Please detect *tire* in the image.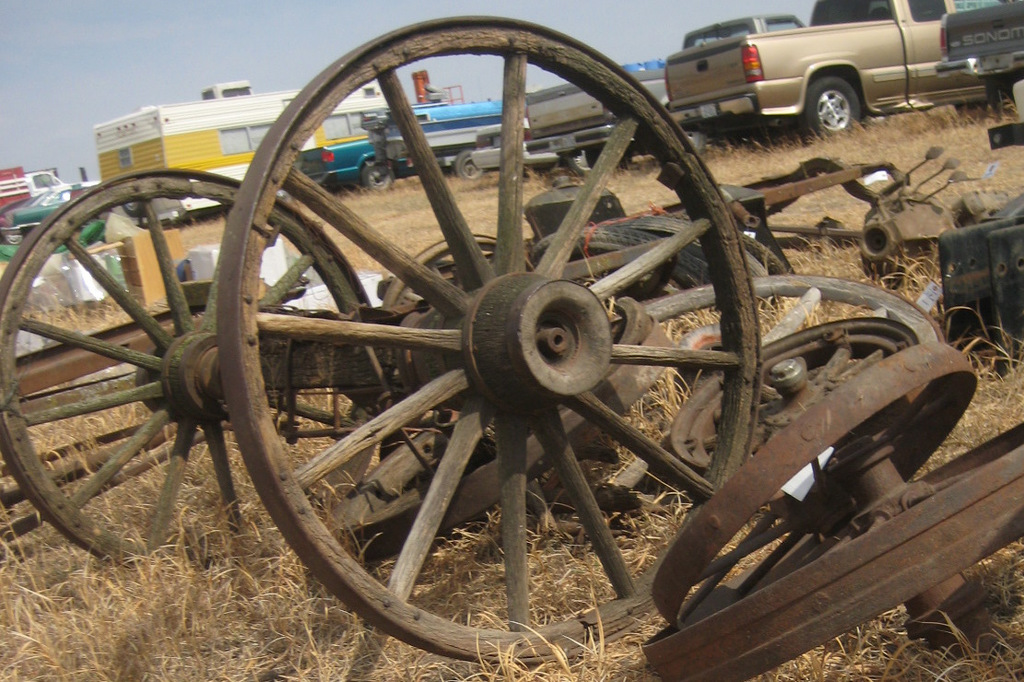
left=455, top=154, right=488, bottom=184.
